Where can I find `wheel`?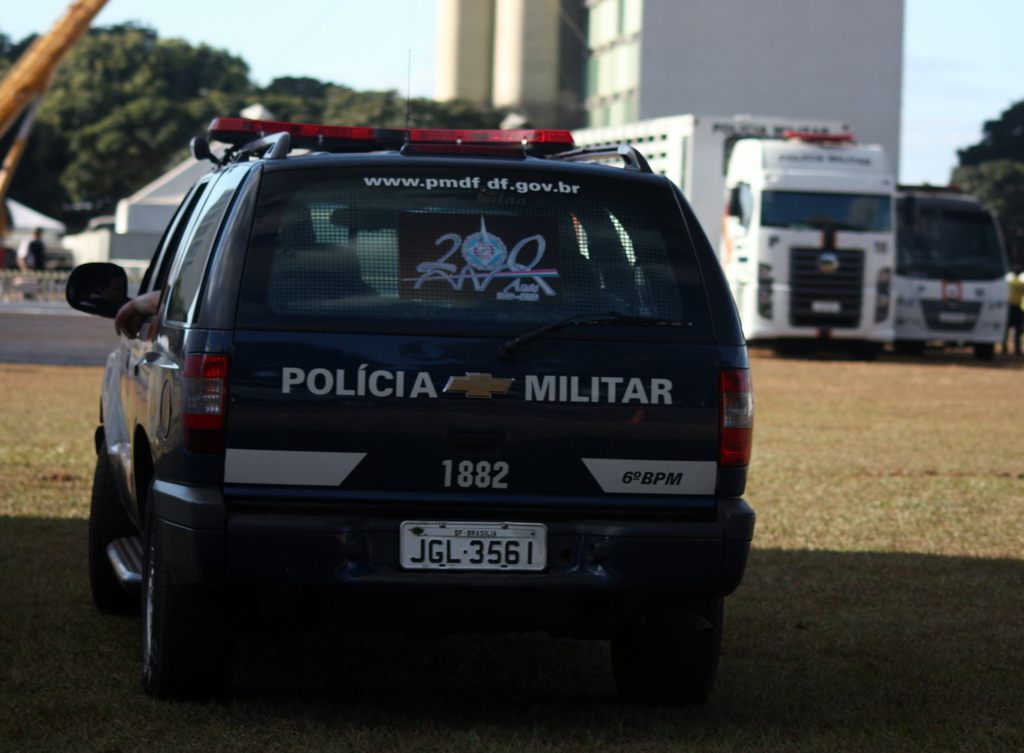
You can find it at [x1=605, y1=593, x2=722, y2=699].
